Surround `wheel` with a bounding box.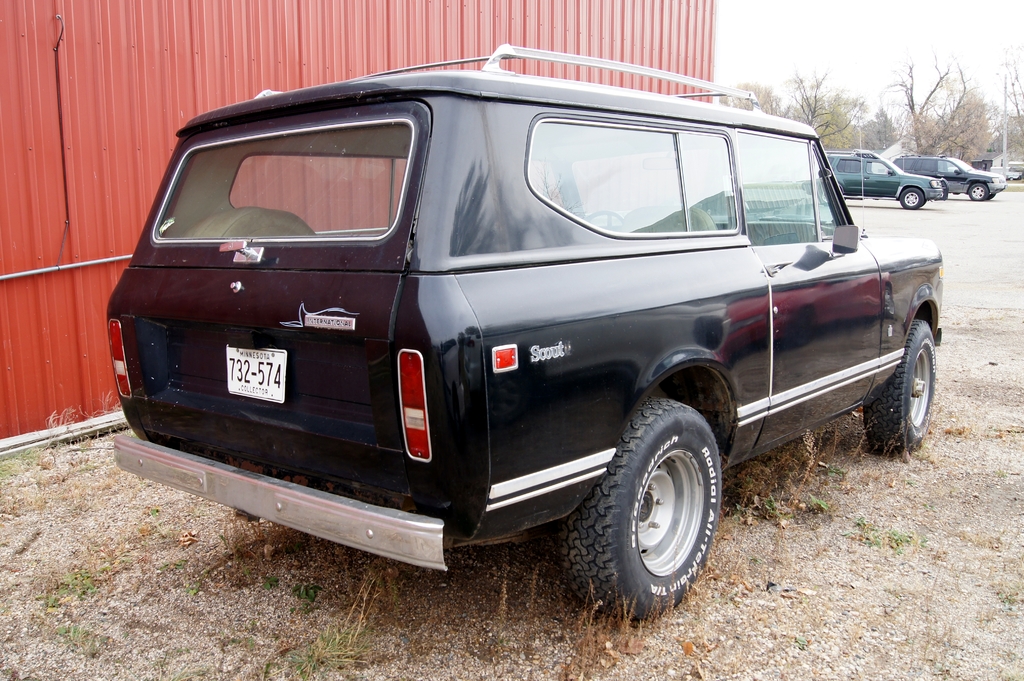
<box>816,185,846,209</box>.
